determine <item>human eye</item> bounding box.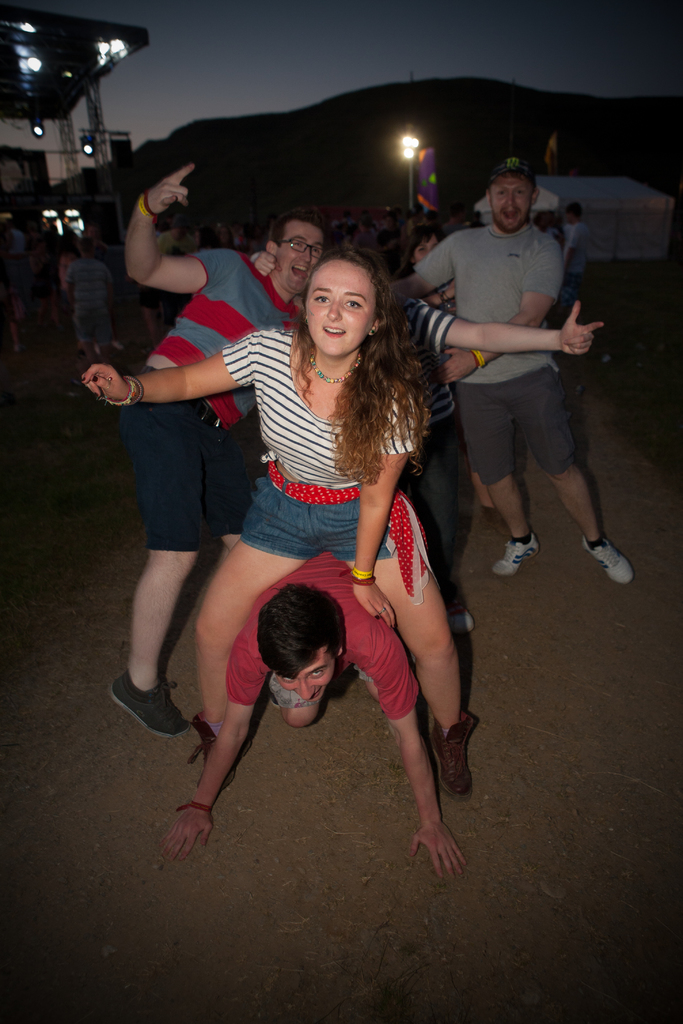
Determined: region(306, 671, 328, 682).
